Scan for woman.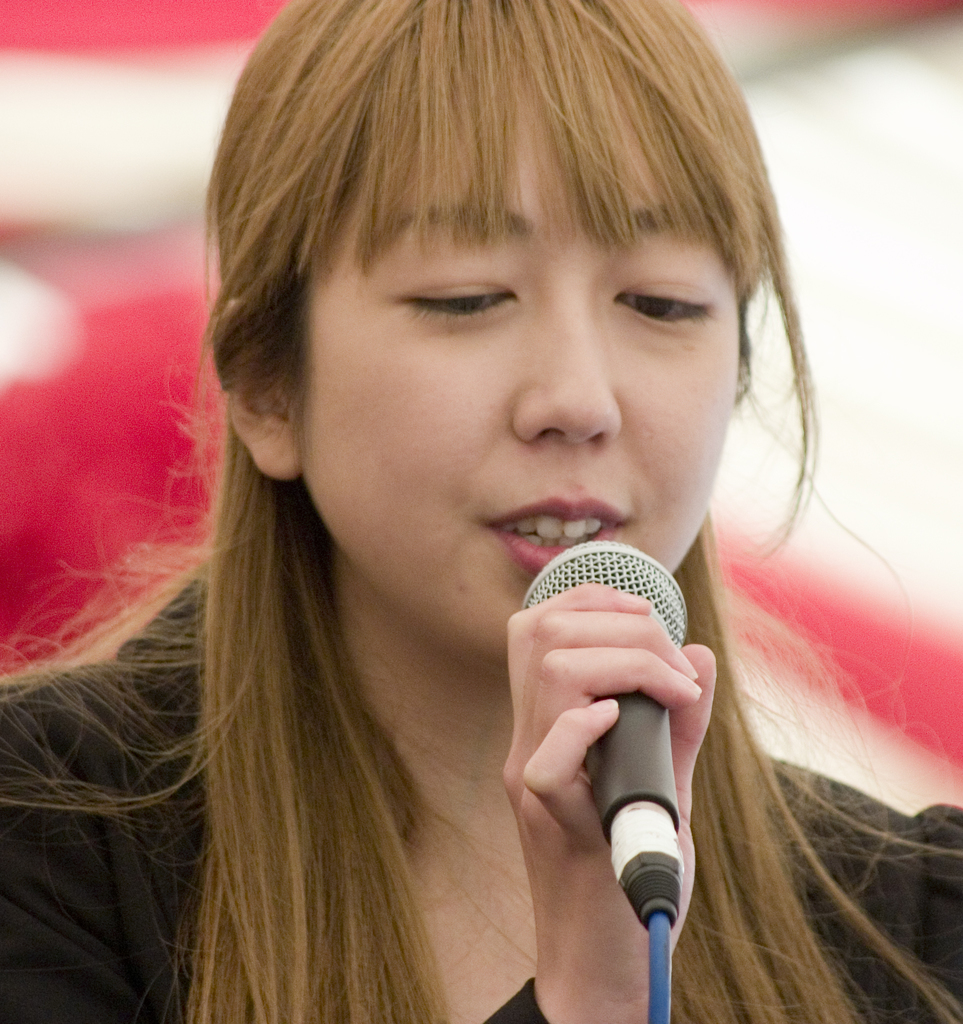
Scan result: 0 0 962 1023.
